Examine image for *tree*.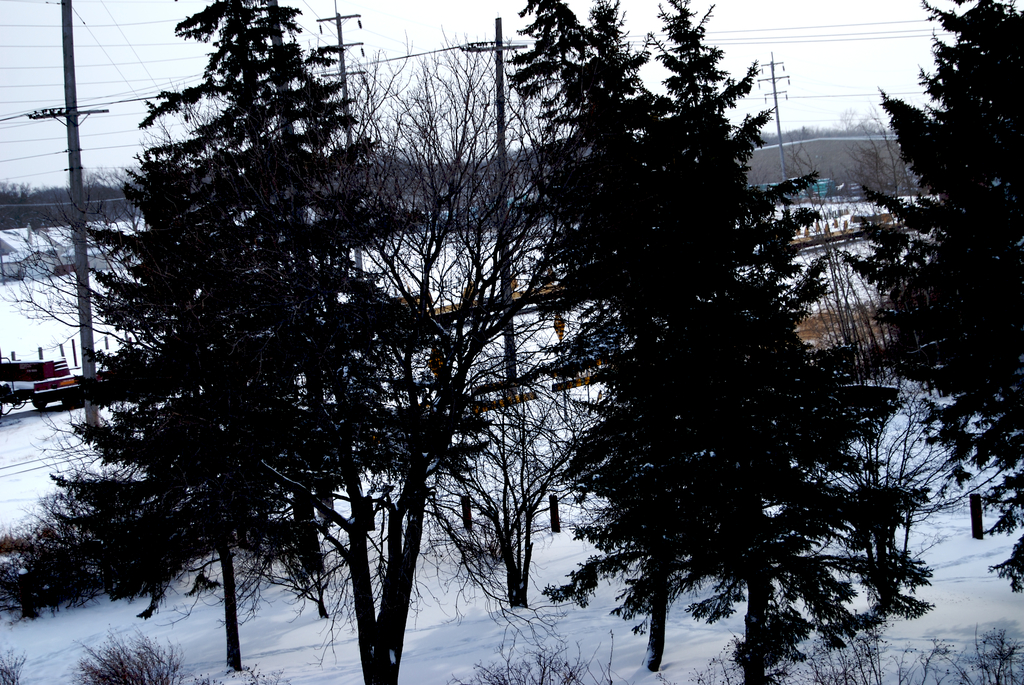
Examination result: bbox(829, 9, 1011, 563).
